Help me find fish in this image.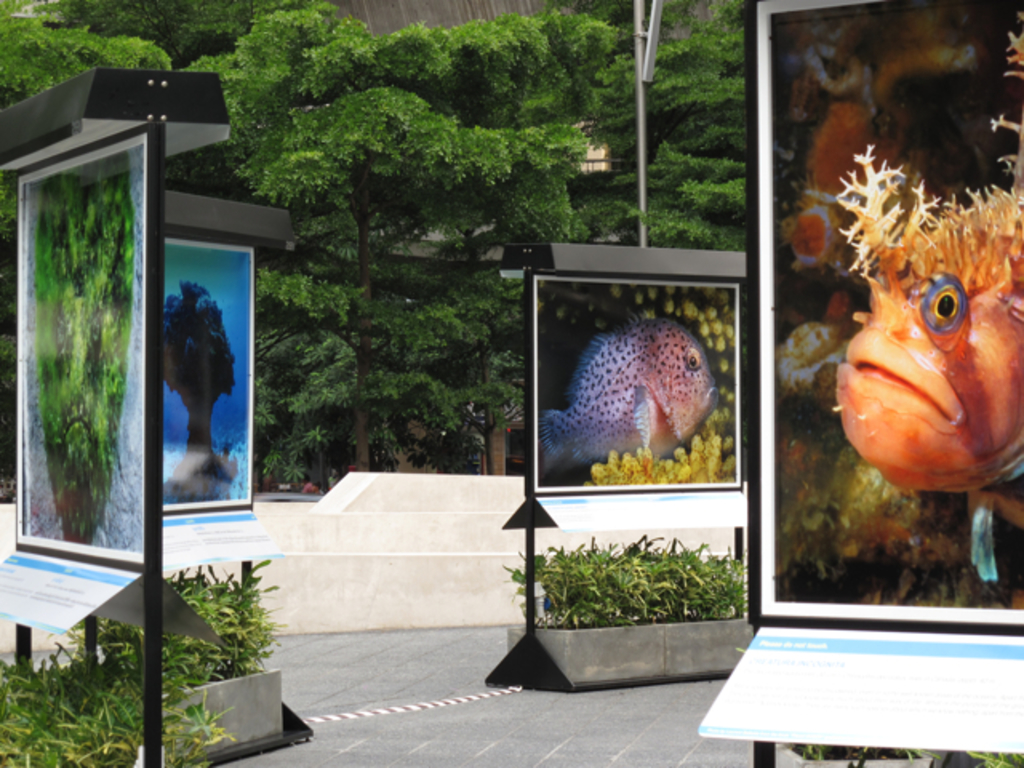
Found it: bbox(832, 139, 1005, 587).
